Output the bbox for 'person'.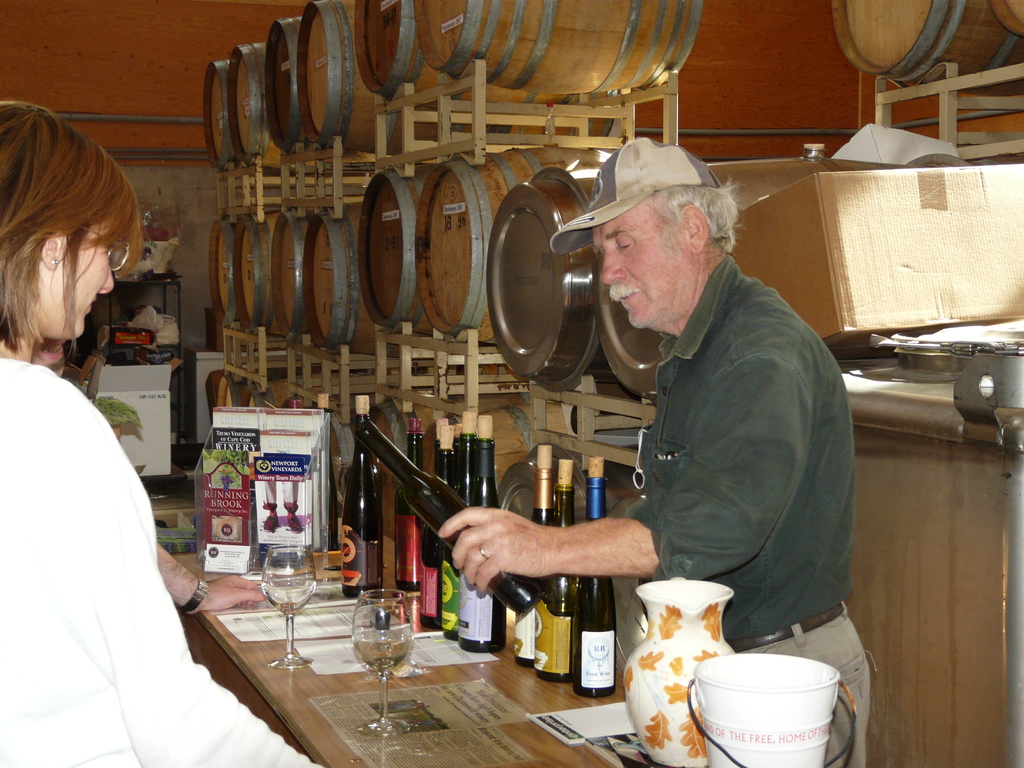
444,137,870,767.
